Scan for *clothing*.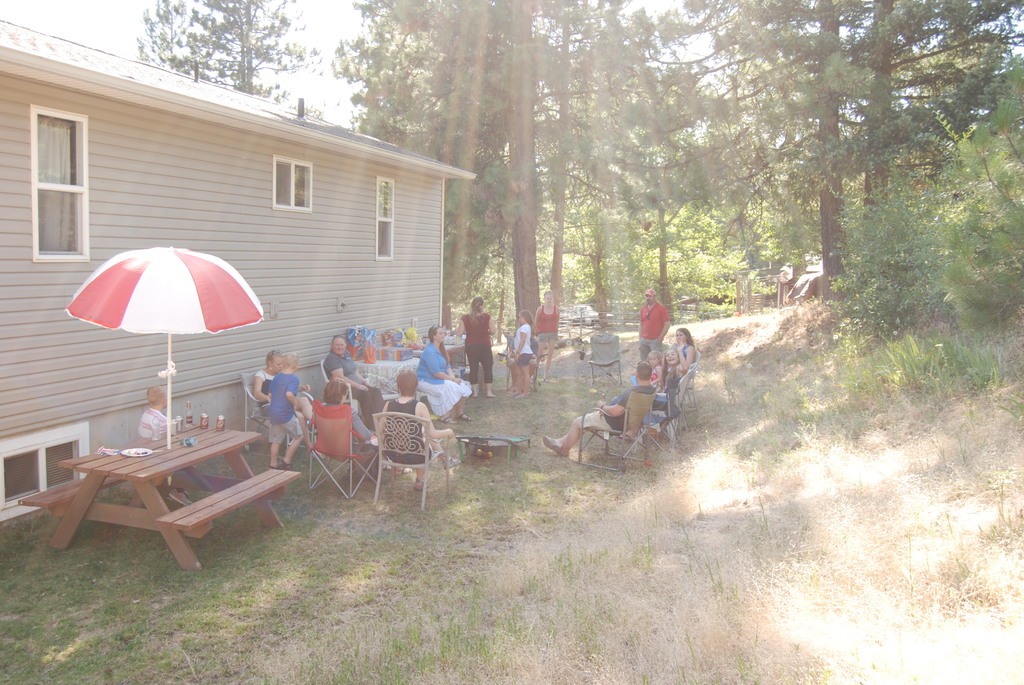
Scan result: crop(637, 301, 673, 359).
